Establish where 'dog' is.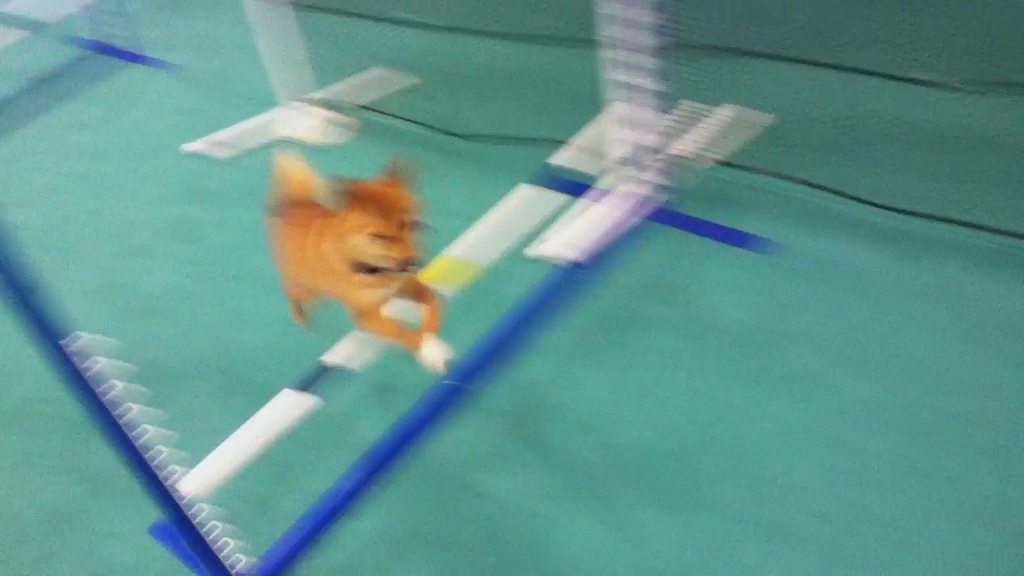
Established at 261 145 456 378.
